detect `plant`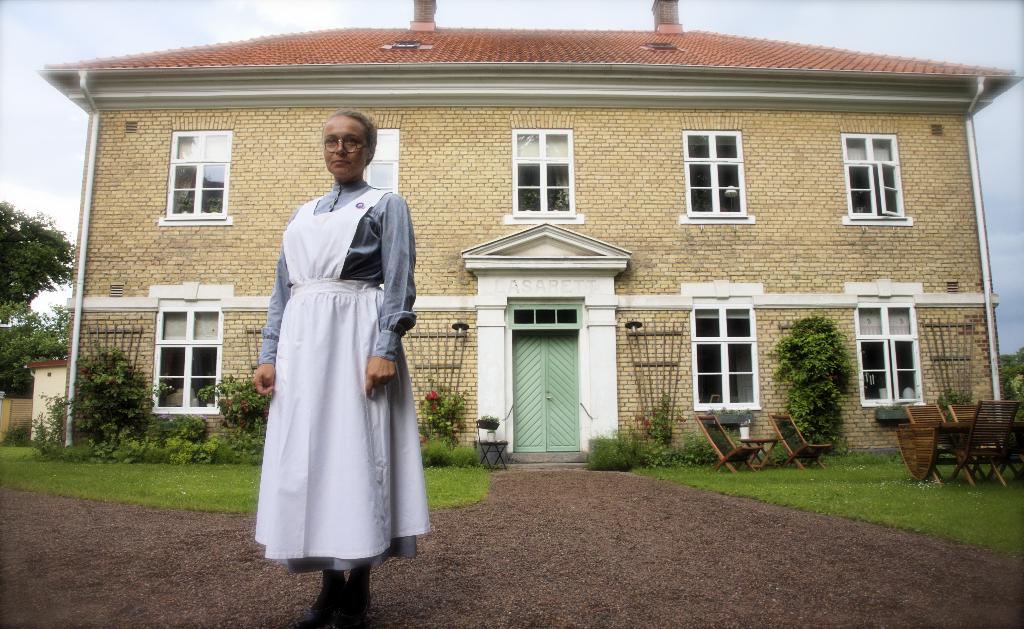
[643,401,728,470]
